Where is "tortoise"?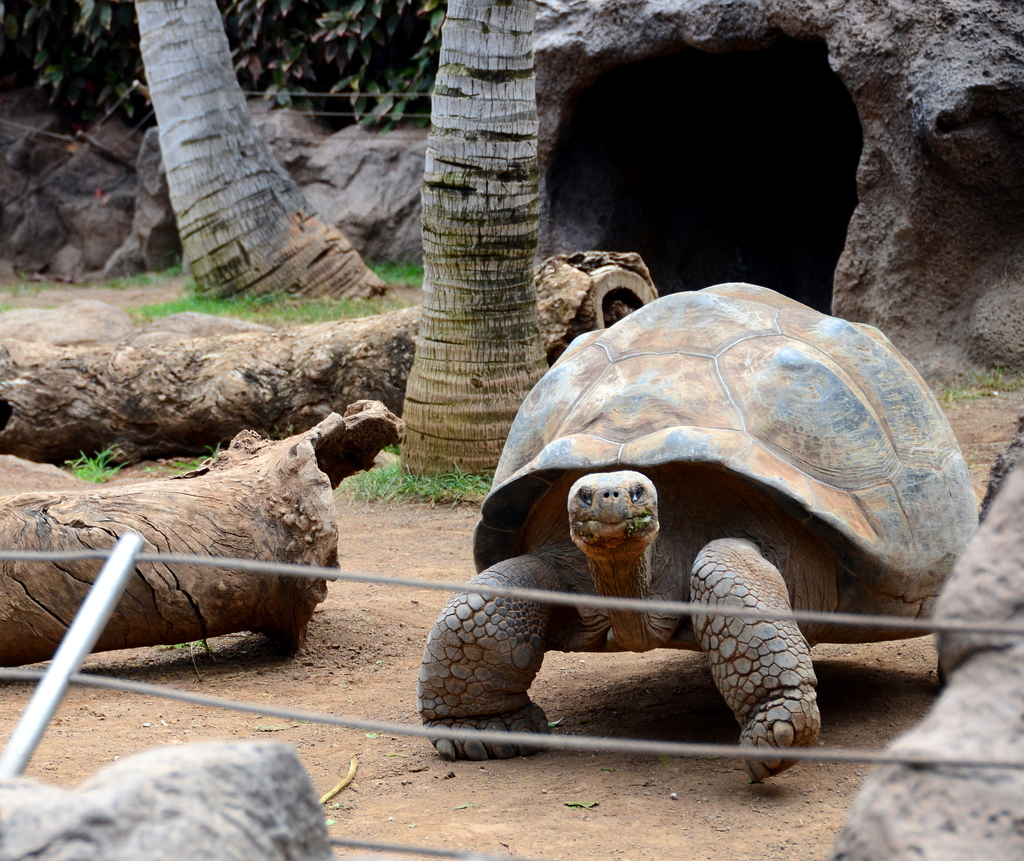
417 278 979 763.
